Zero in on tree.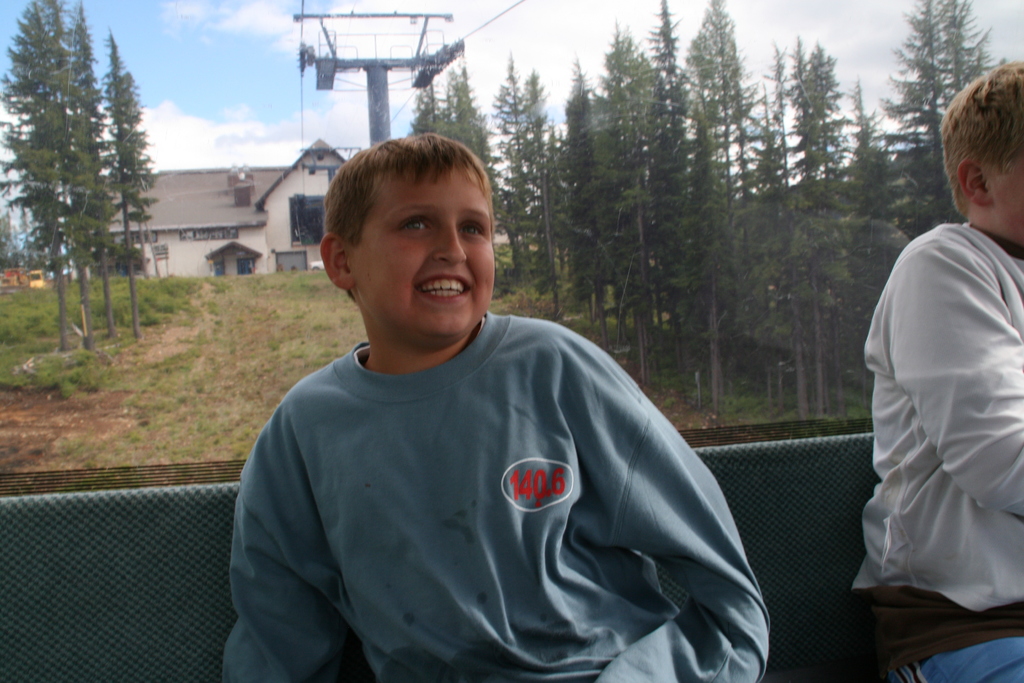
Zeroed in: BBox(0, 3, 68, 327).
